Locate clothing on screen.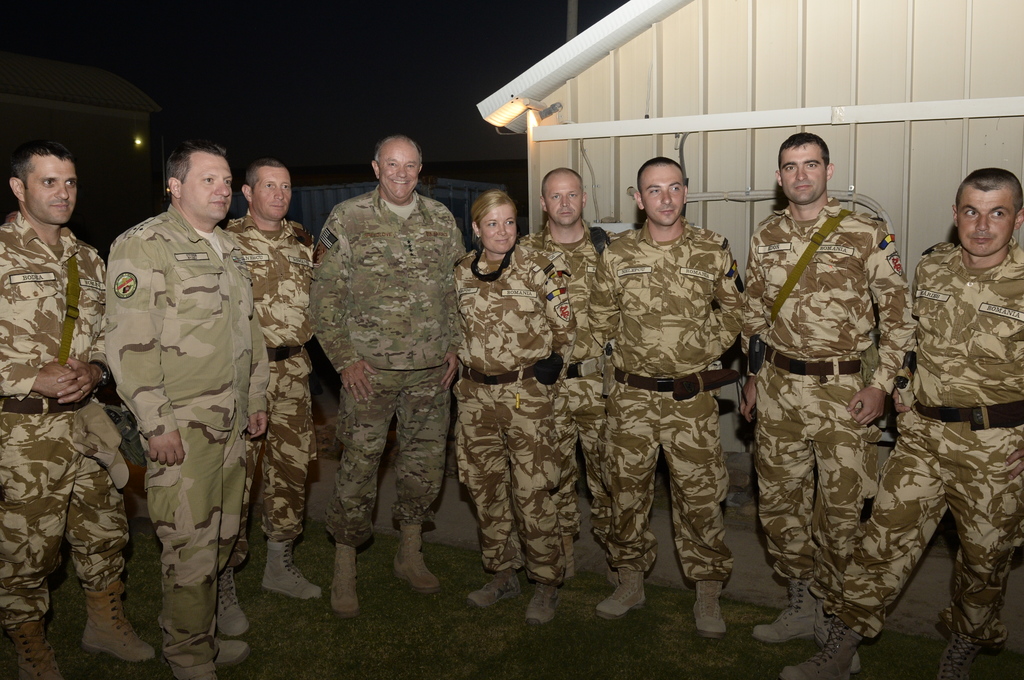
On screen at [454,245,561,581].
